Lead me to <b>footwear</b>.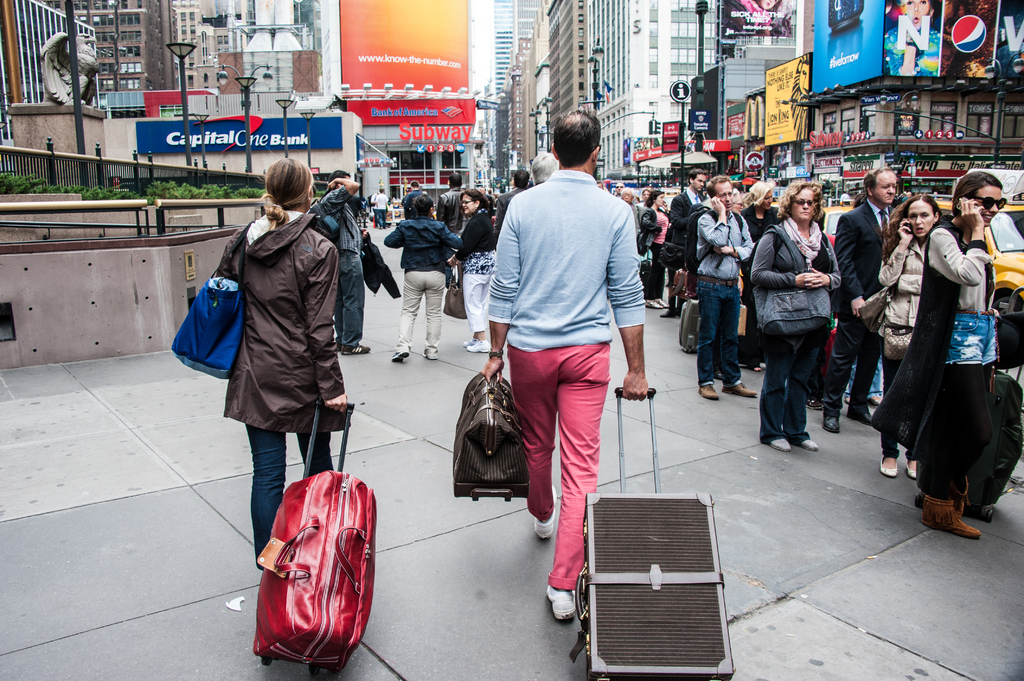
Lead to l=770, t=435, r=792, b=449.
